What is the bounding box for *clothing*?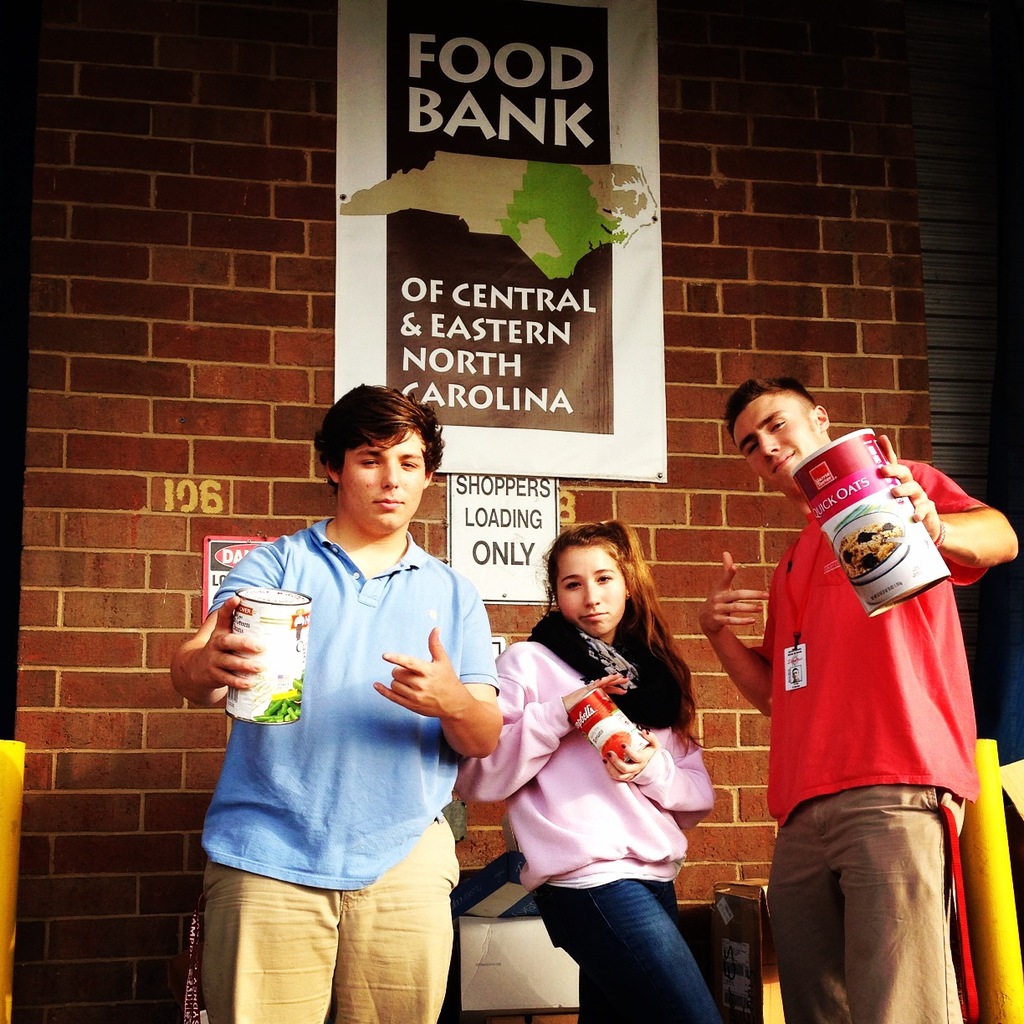
rect(458, 600, 719, 1021).
